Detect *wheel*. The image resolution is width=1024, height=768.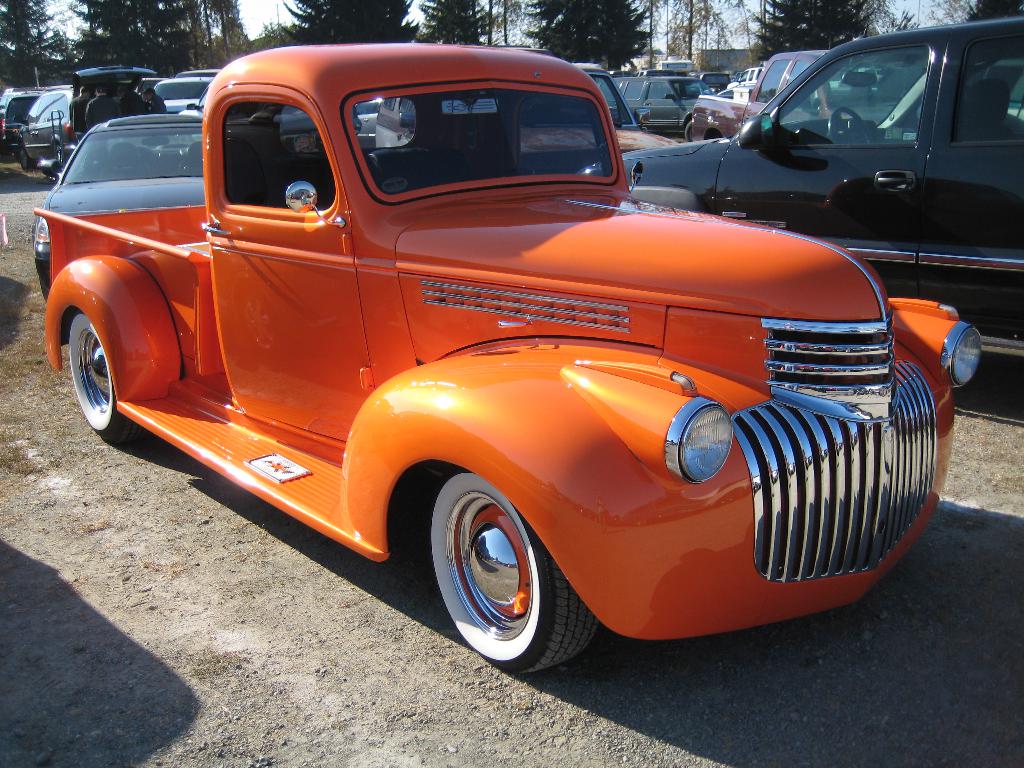
686:122:691:145.
